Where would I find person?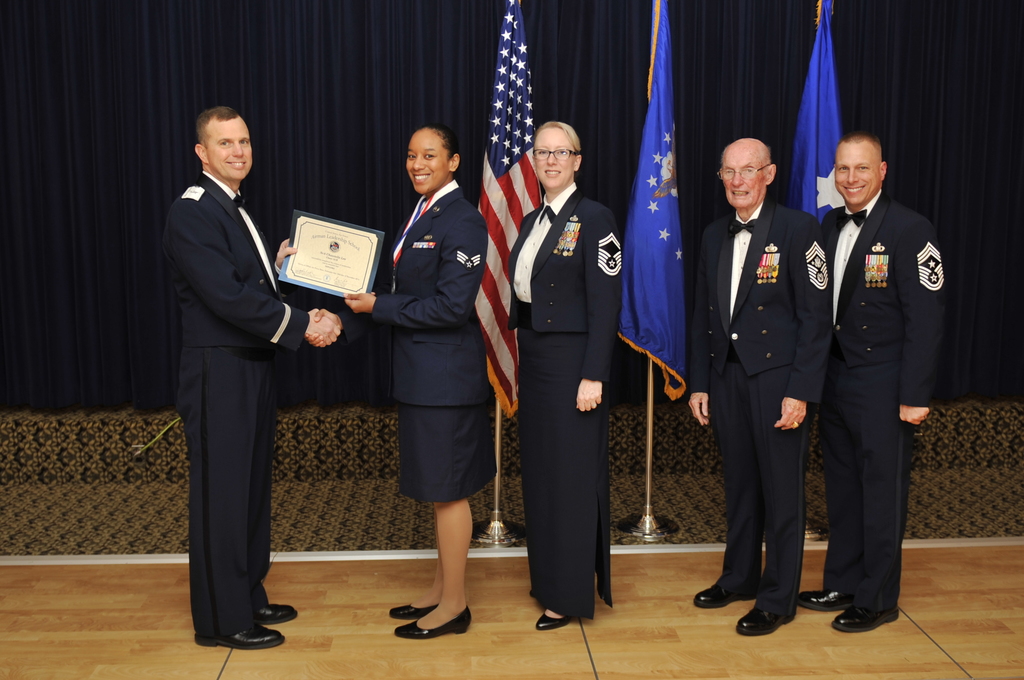
At {"x1": 806, "y1": 134, "x2": 950, "y2": 634}.
